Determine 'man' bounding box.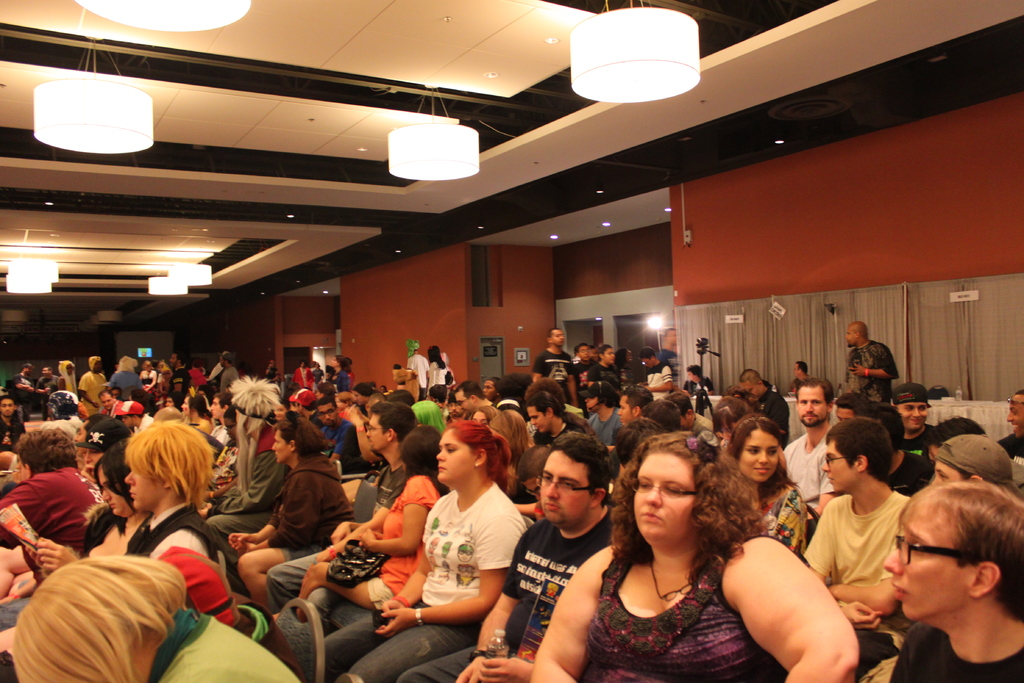
Determined: (left=118, top=401, right=153, bottom=431).
